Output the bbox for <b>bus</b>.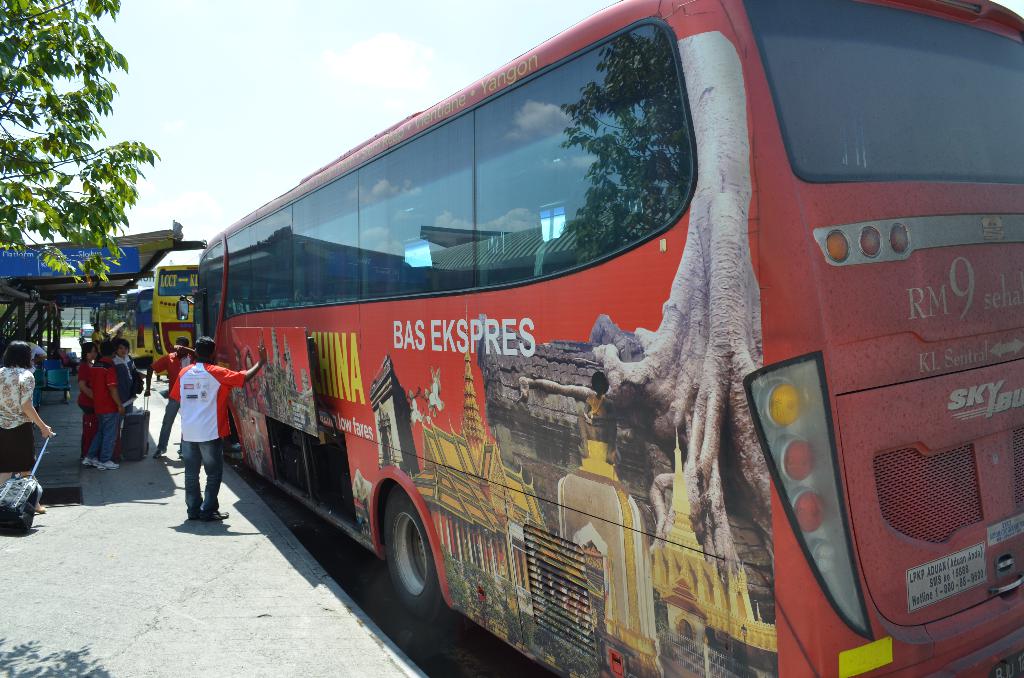
[left=151, top=262, right=204, bottom=381].
